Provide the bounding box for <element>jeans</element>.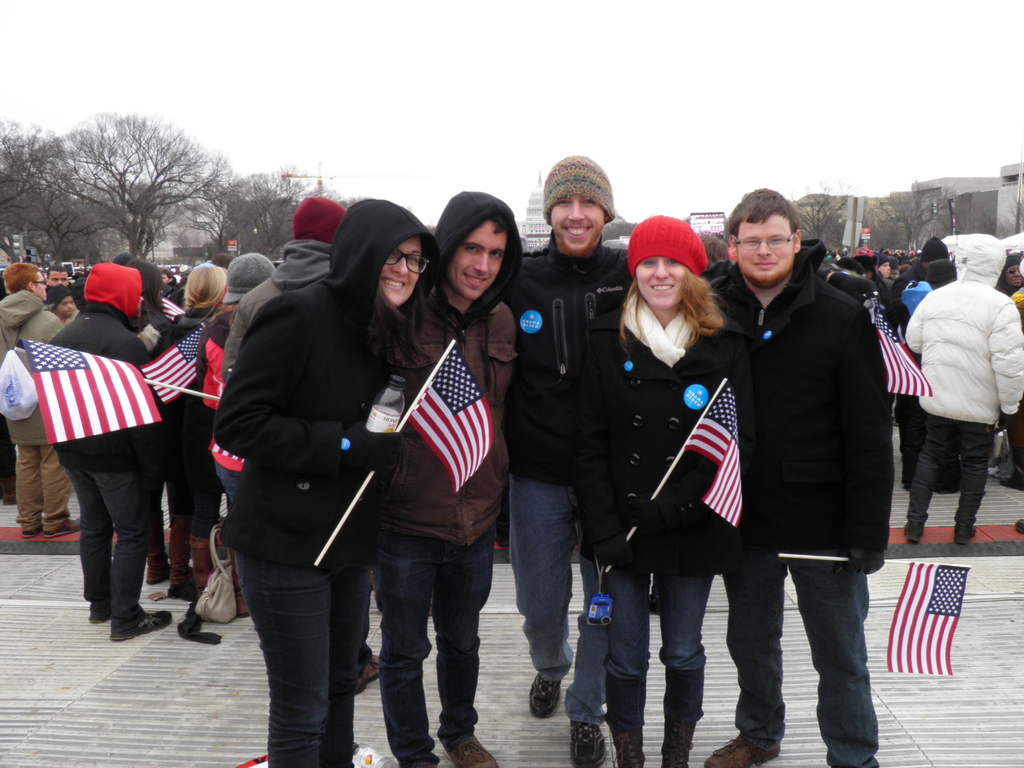
bbox(725, 553, 879, 767).
